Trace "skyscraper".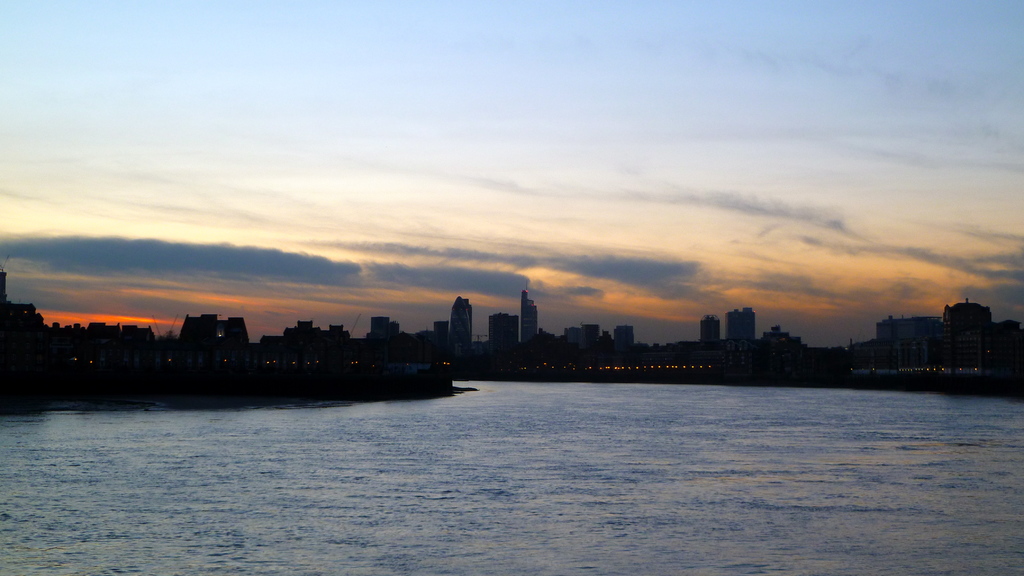
Traced to left=486, top=310, right=503, bottom=358.
